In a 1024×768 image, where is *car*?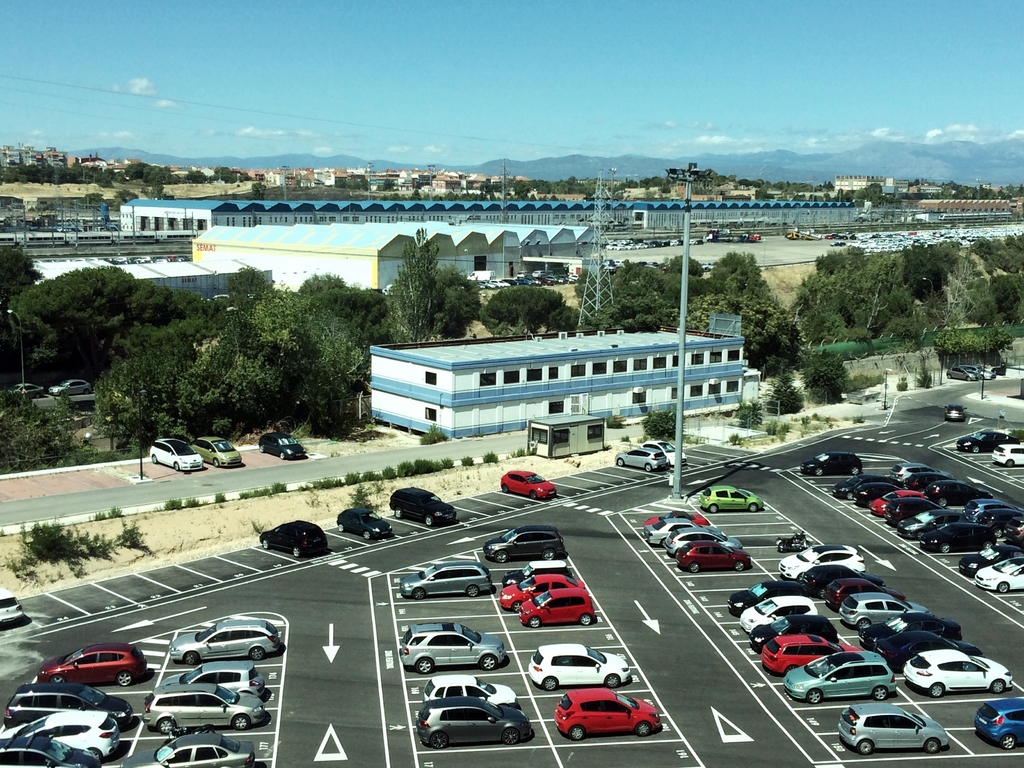
x1=804, y1=452, x2=853, y2=465.
